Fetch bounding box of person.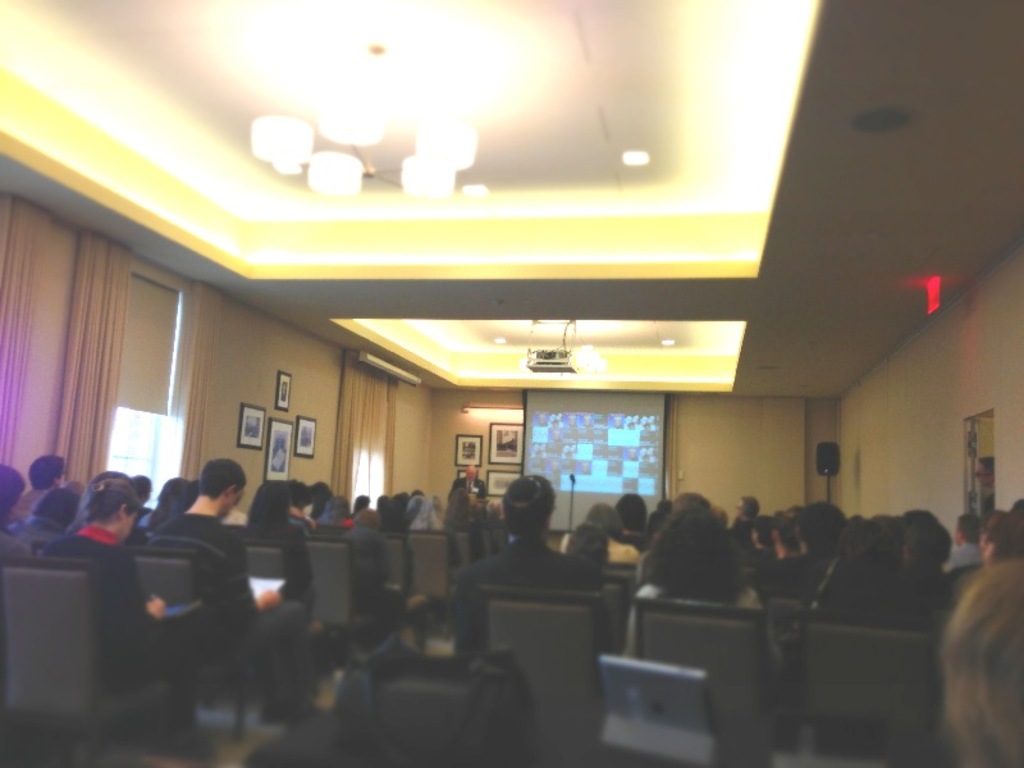
Bbox: (left=442, top=470, right=620, bottom=668).
